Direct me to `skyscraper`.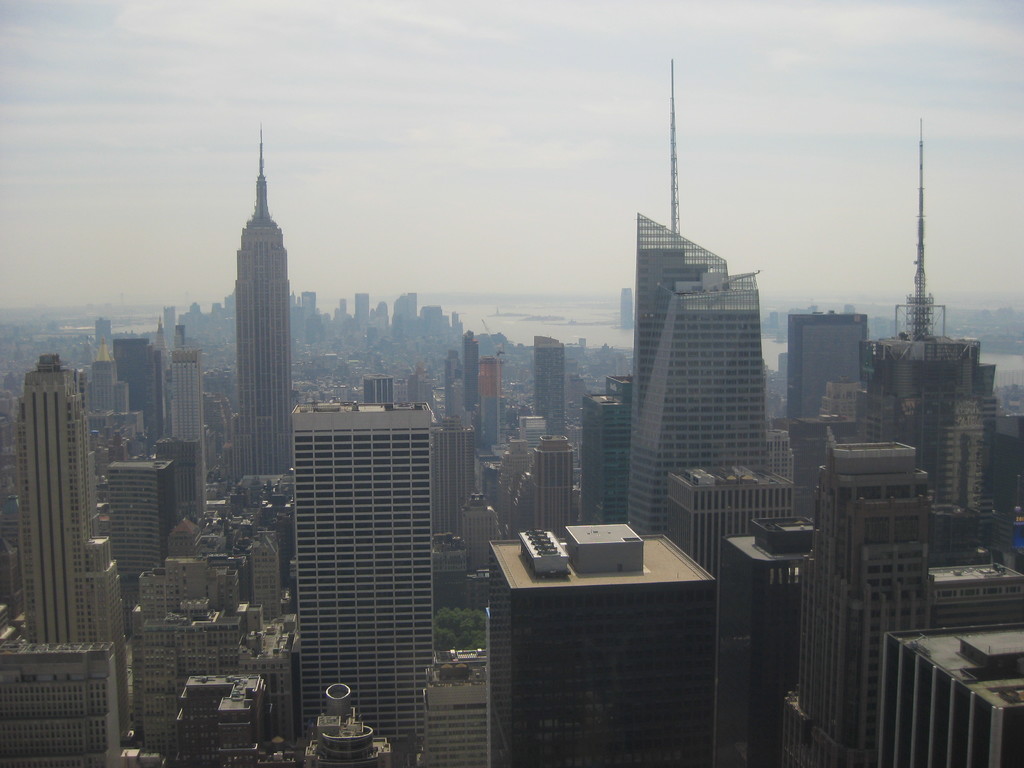
Direction: 631:208:776:523.
